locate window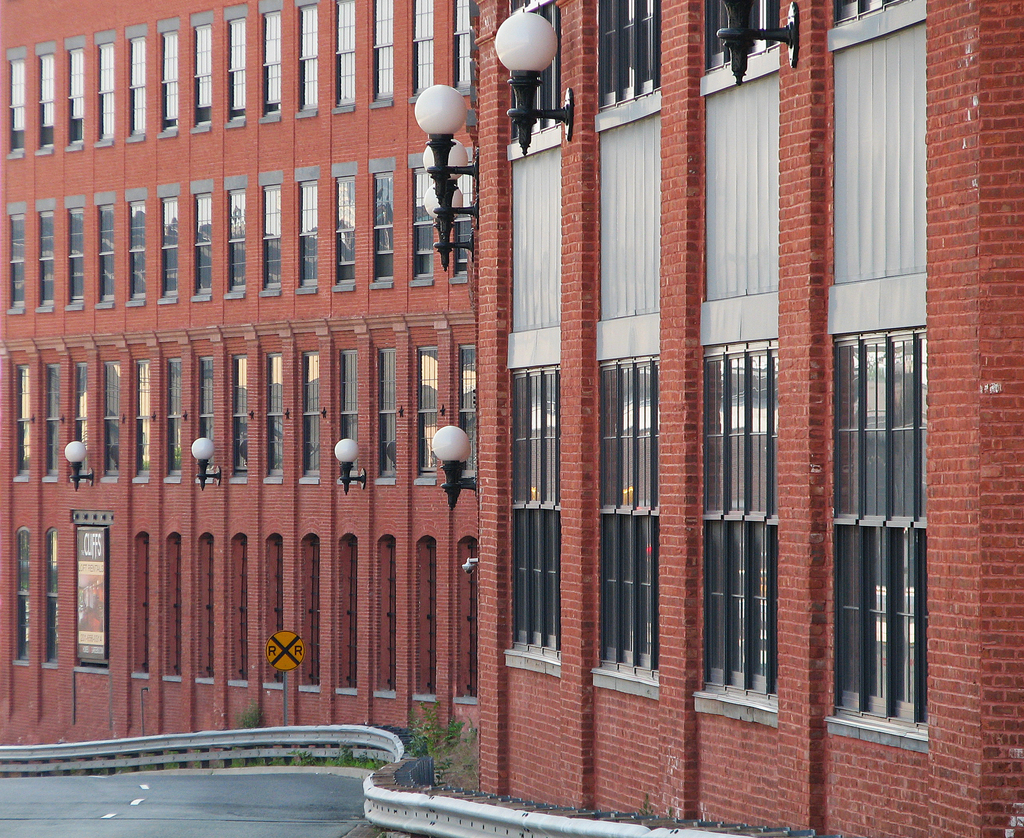
BBox(72, 361, 90, 481)
